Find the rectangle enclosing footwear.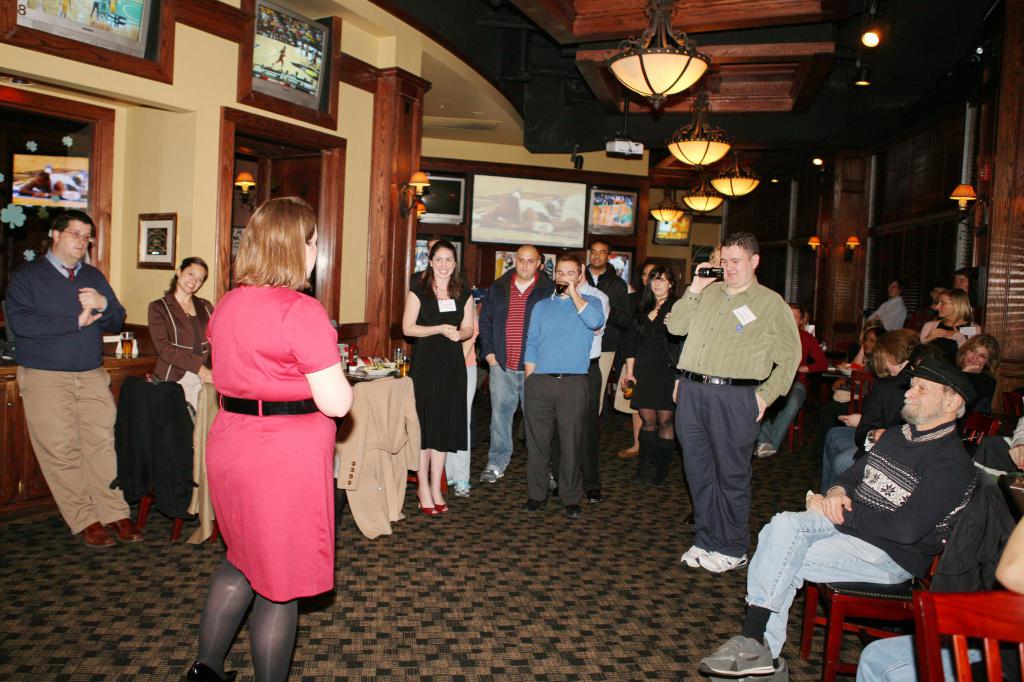
[628, 430, 656, 485].
